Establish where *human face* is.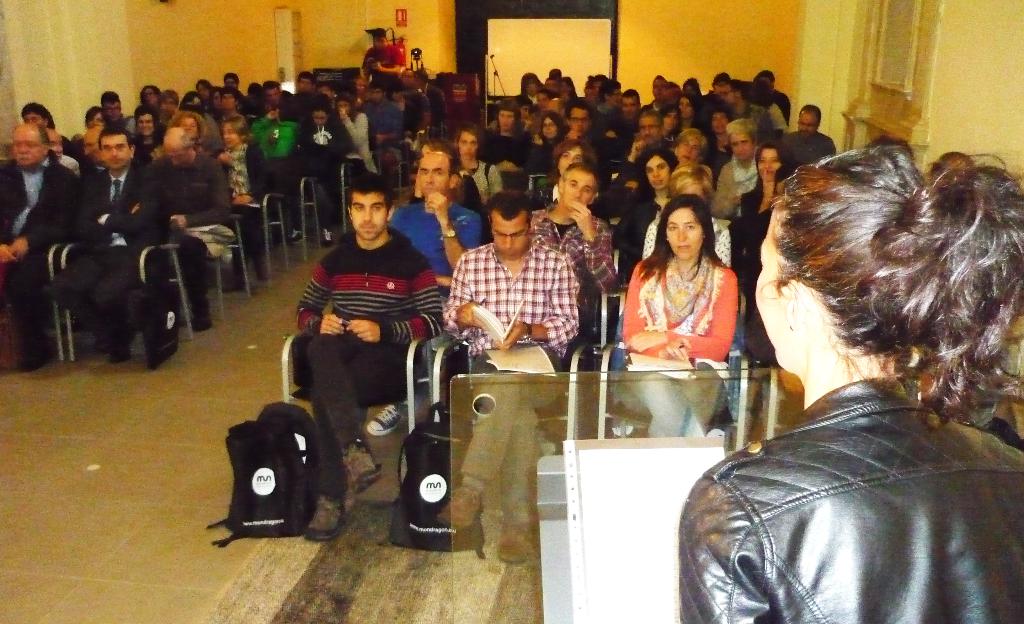
Established at pyautogui.locateOnScreen(348, 193, 388, 243).
